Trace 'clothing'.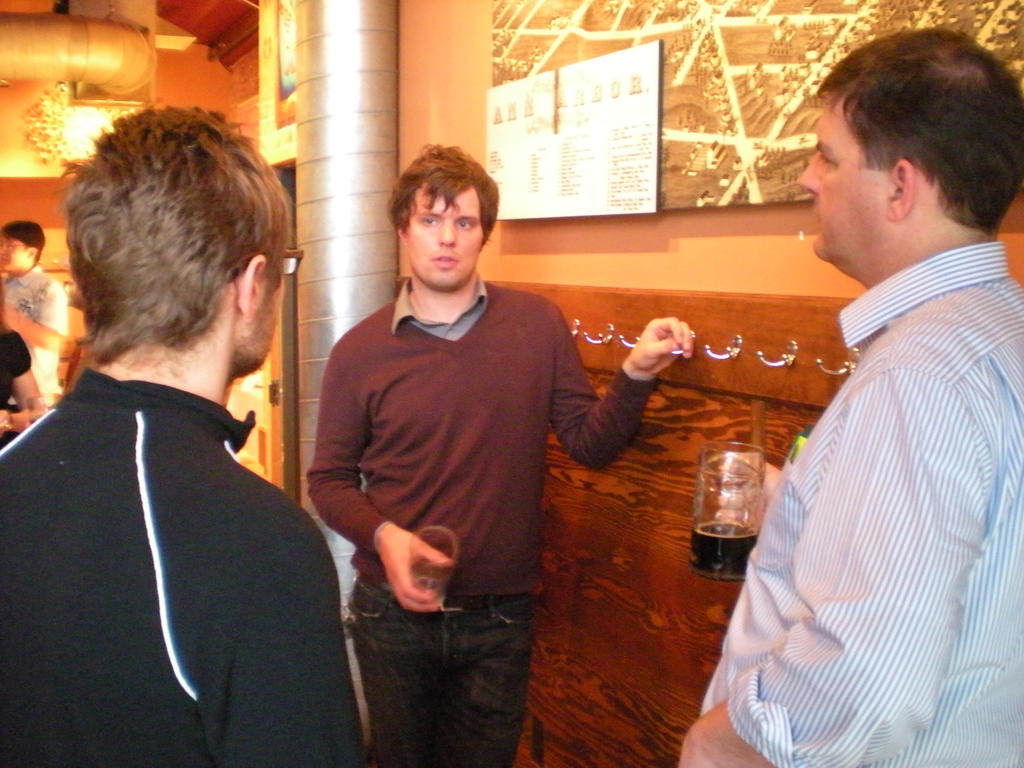
Traced to x1=0 y1=372 x2=371 y2=767.
